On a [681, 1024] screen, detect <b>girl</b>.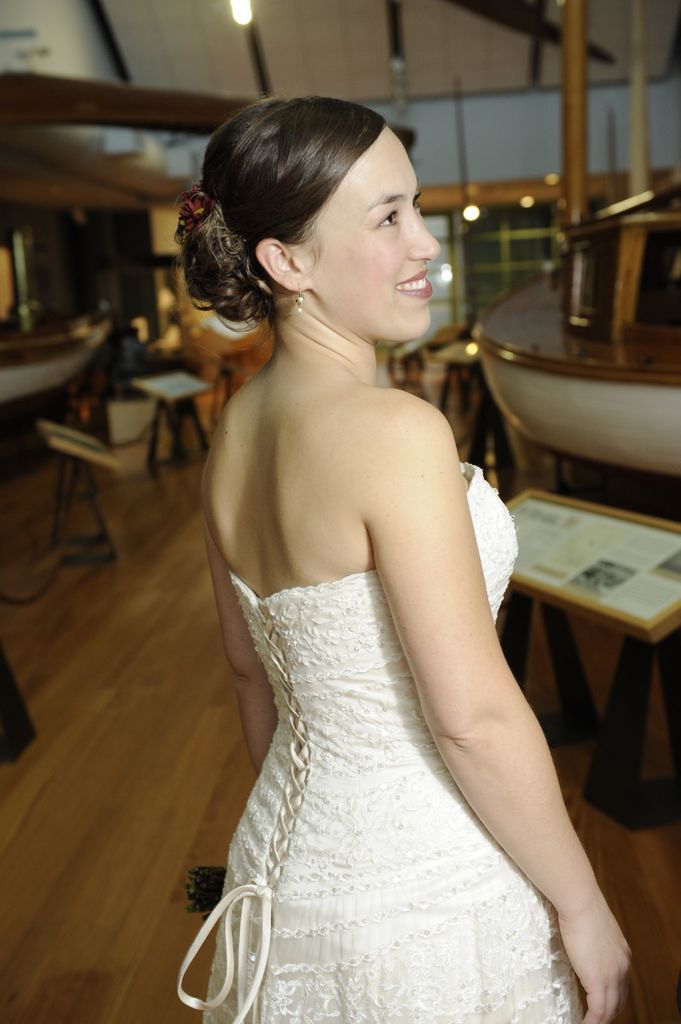
[x1=179, y1=97, x2=637, y2=1023].
